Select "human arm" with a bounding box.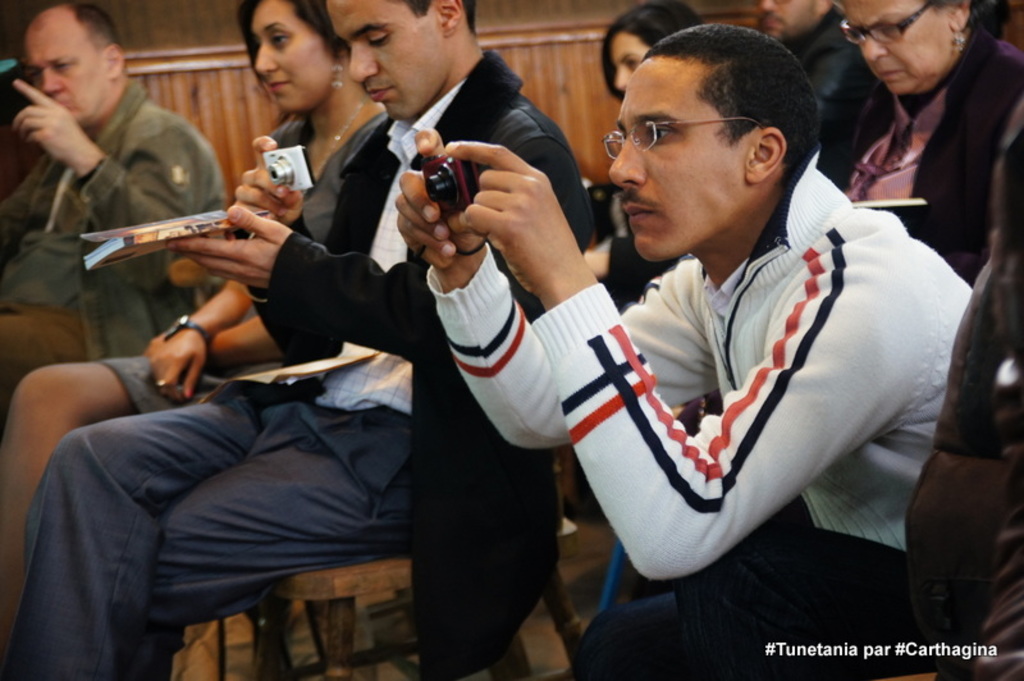
detection(562, 177, 904, 556).
